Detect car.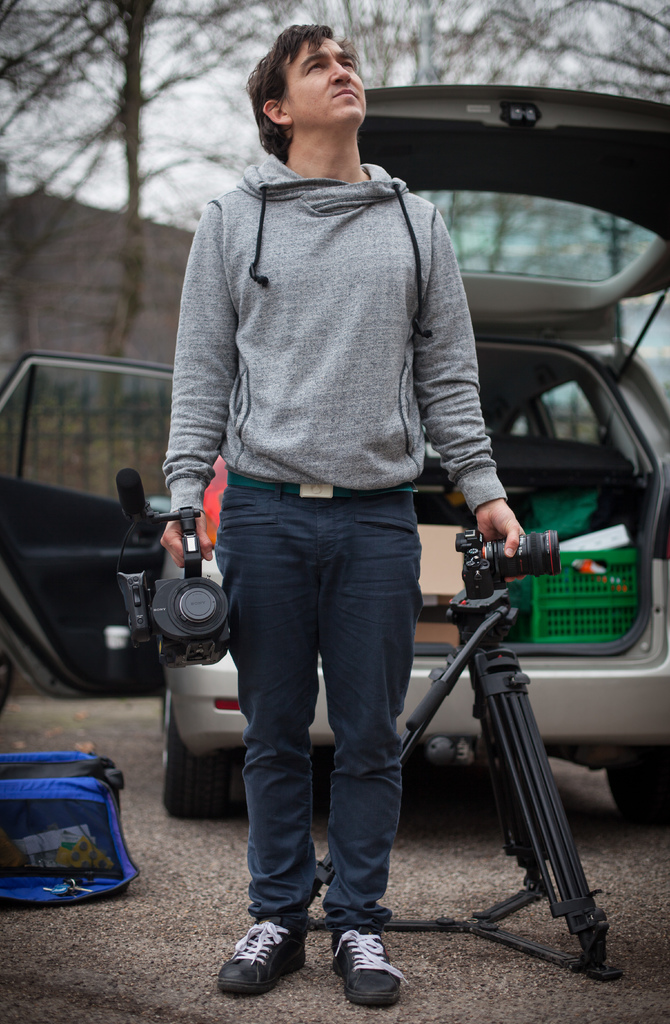
Detected at 0,83,669,830.
